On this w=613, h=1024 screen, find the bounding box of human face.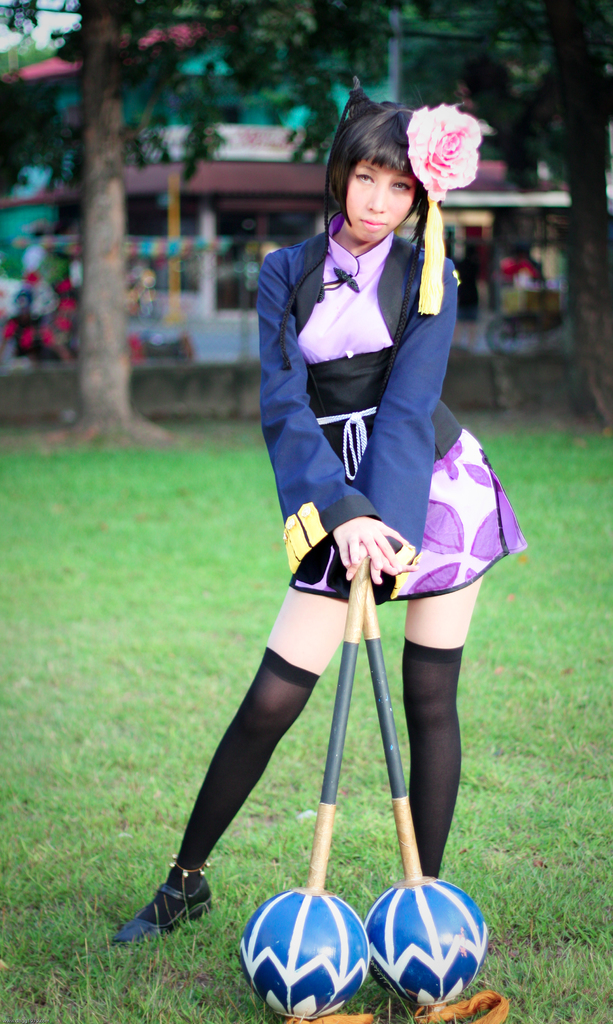
Bounding box: x1=347, y1=155, x2=419, y2=243.
